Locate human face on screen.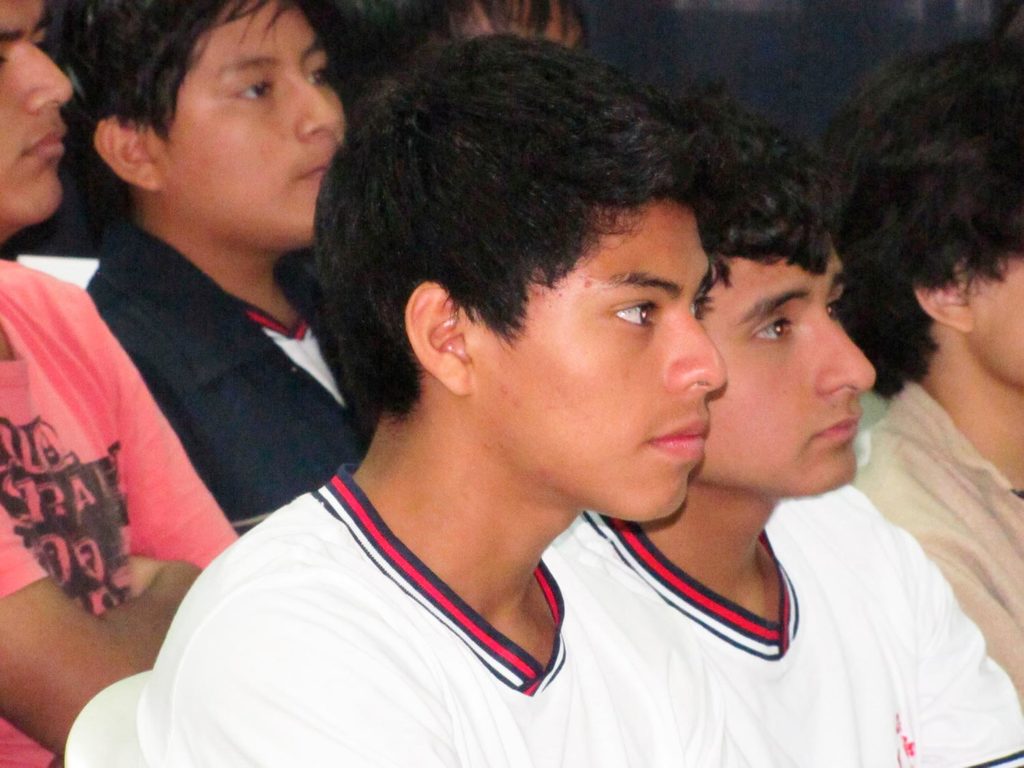
On screen at box=[694, 230, 879, 500].
